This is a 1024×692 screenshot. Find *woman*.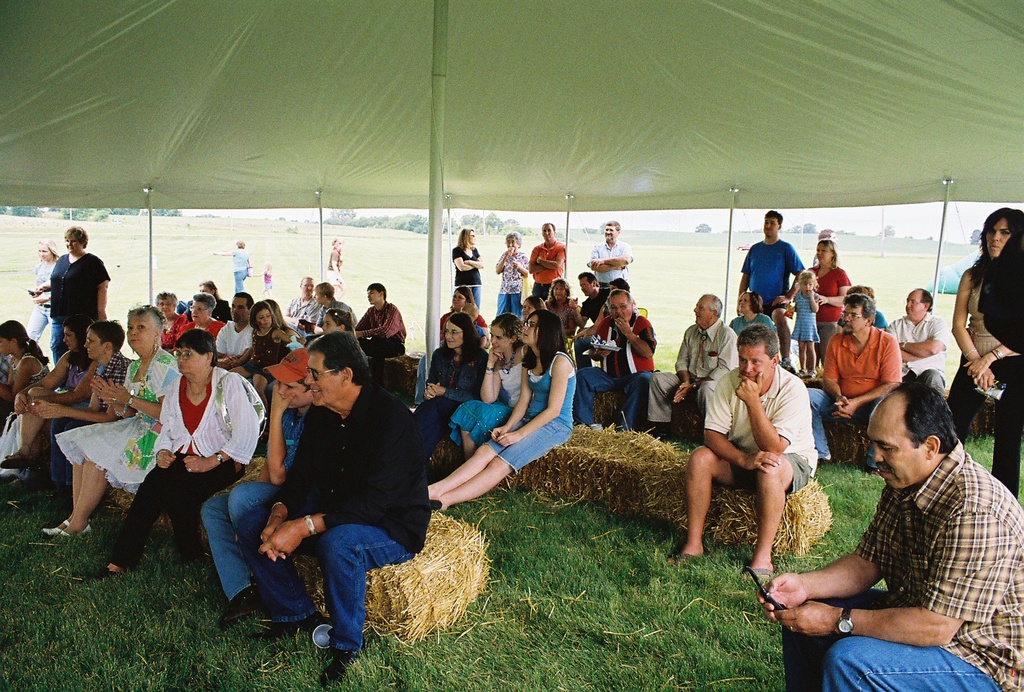
Bounding box: {"left": 947, "top": 206, "right": 1023, "bottom": 497}.
